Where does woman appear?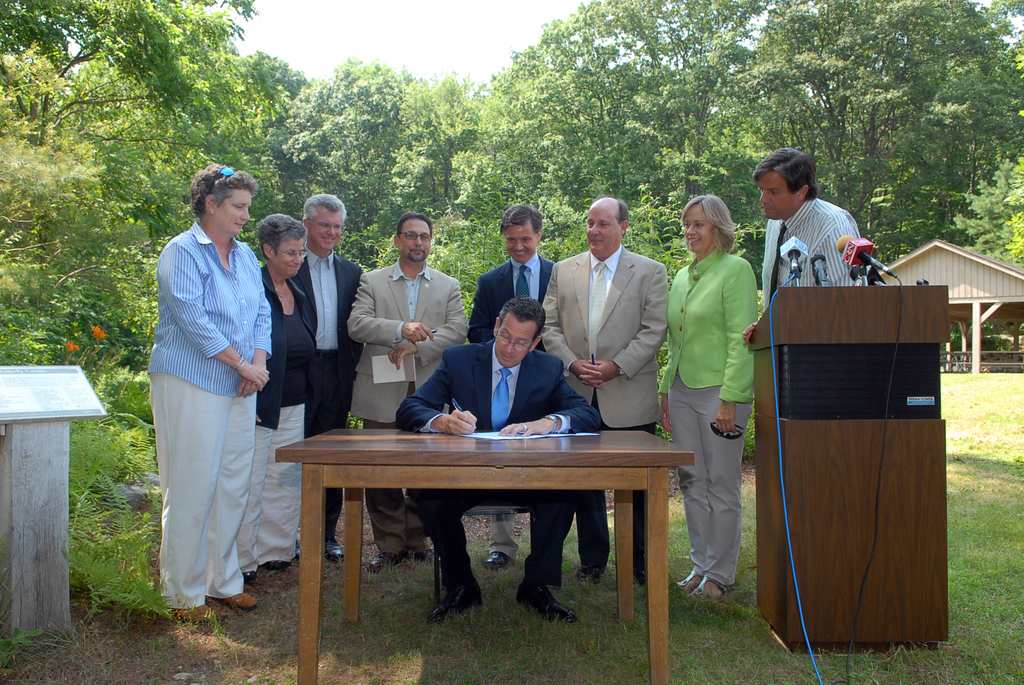
Appears at select_region(225, 212, 326, 581).
